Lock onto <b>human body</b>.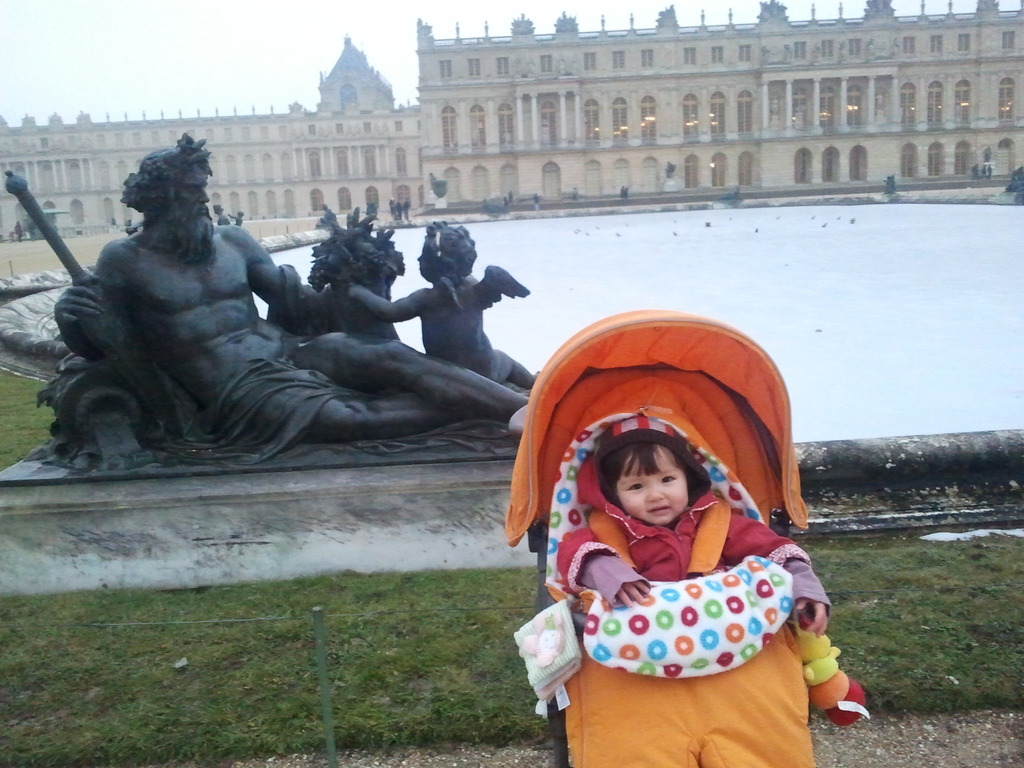
Locked: locate(535, 195, 540, 209).
